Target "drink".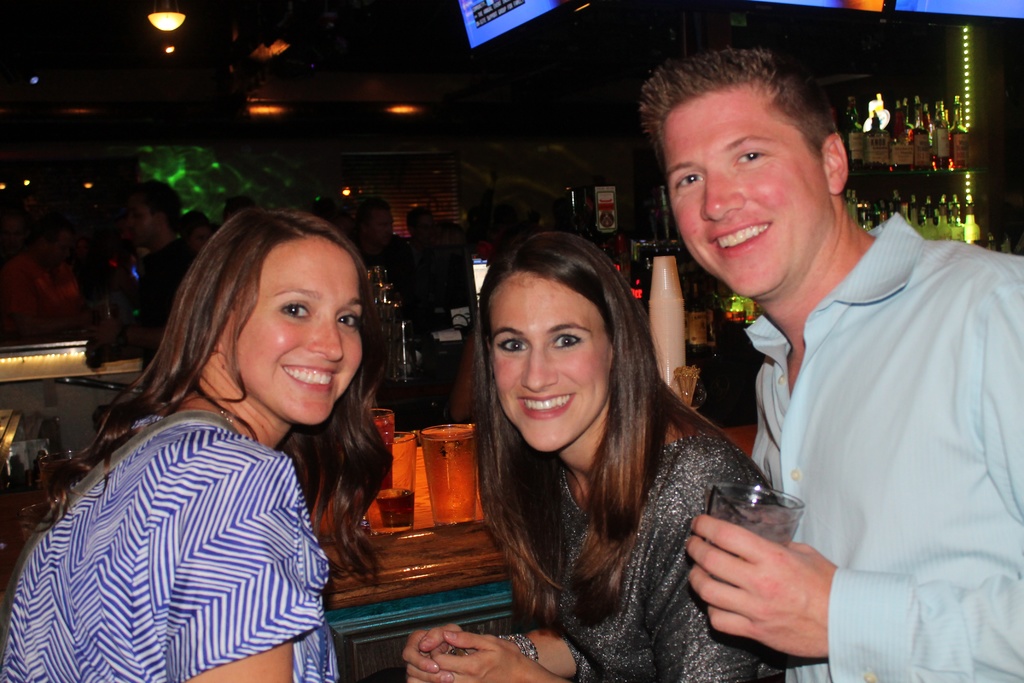
Target region: <box>420,424,476,525</box>.
